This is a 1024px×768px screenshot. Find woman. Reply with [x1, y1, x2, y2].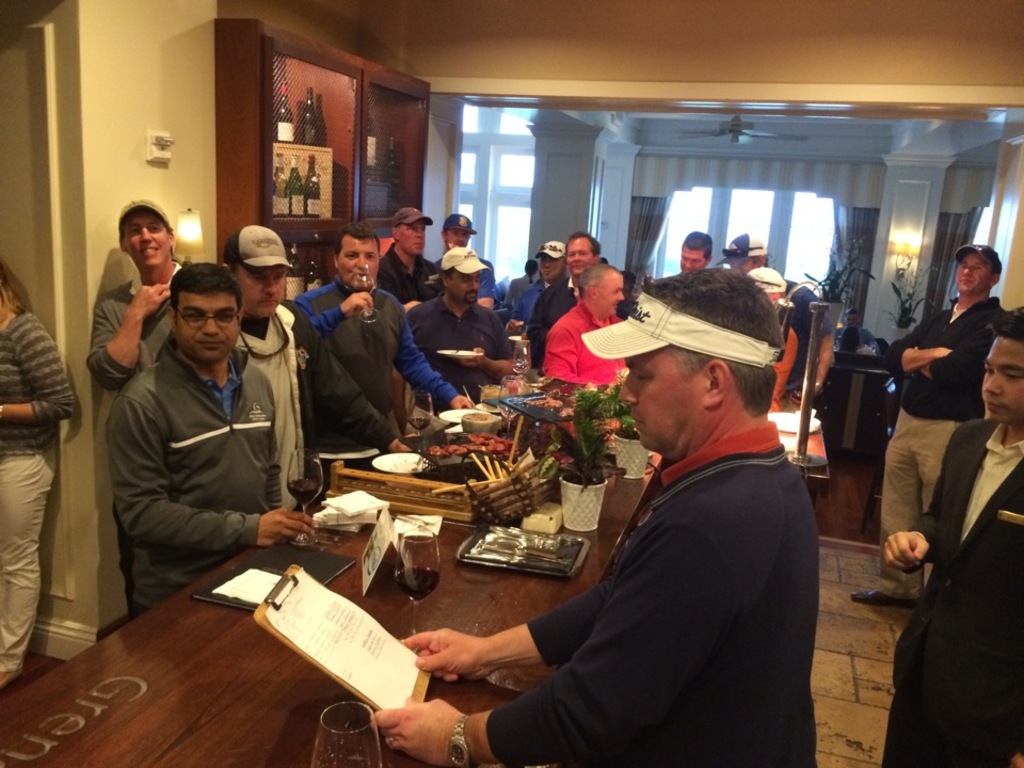
[0, 265, 78, 690].
